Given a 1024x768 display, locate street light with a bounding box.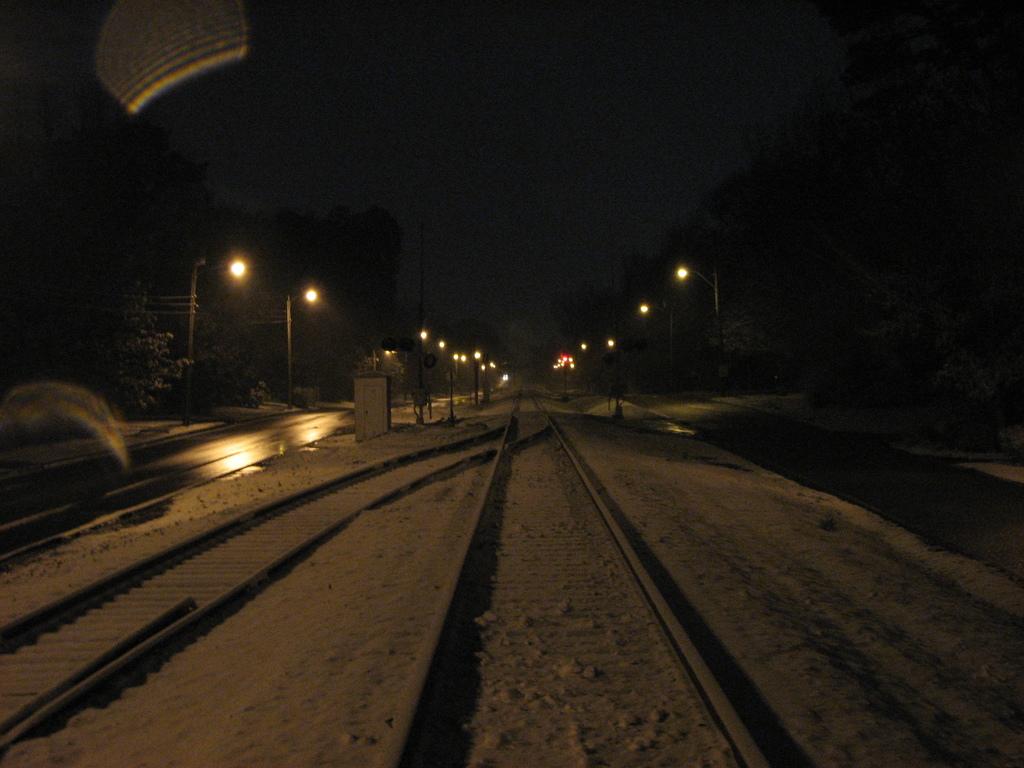
Located: BBox(673, 267, 723, 332).
